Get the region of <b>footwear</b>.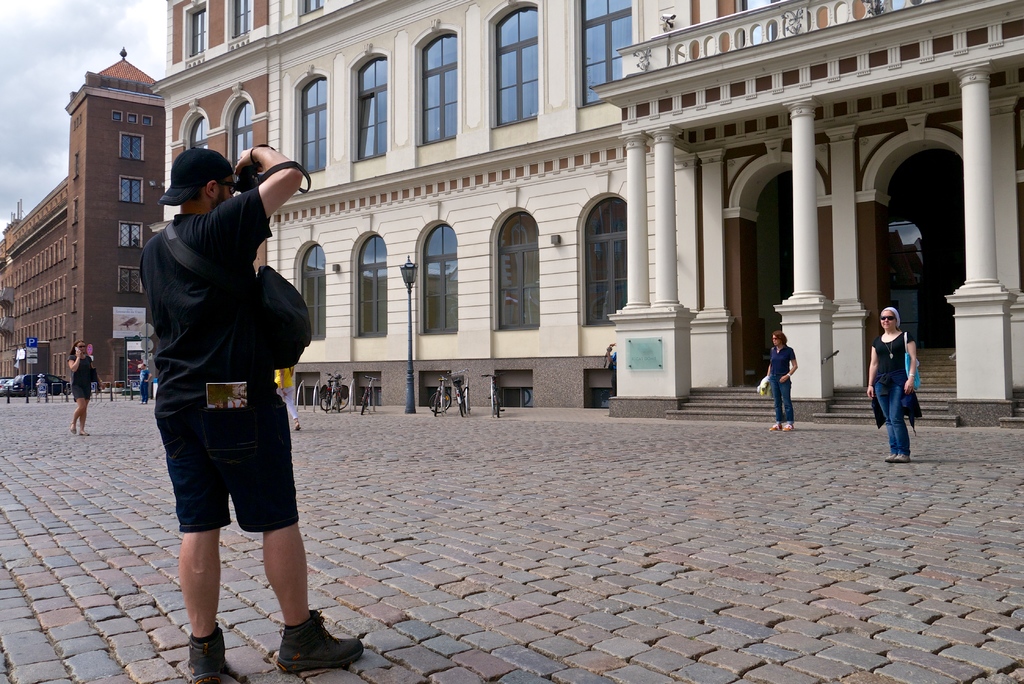
l=783, t=420, r=794, b=431.
